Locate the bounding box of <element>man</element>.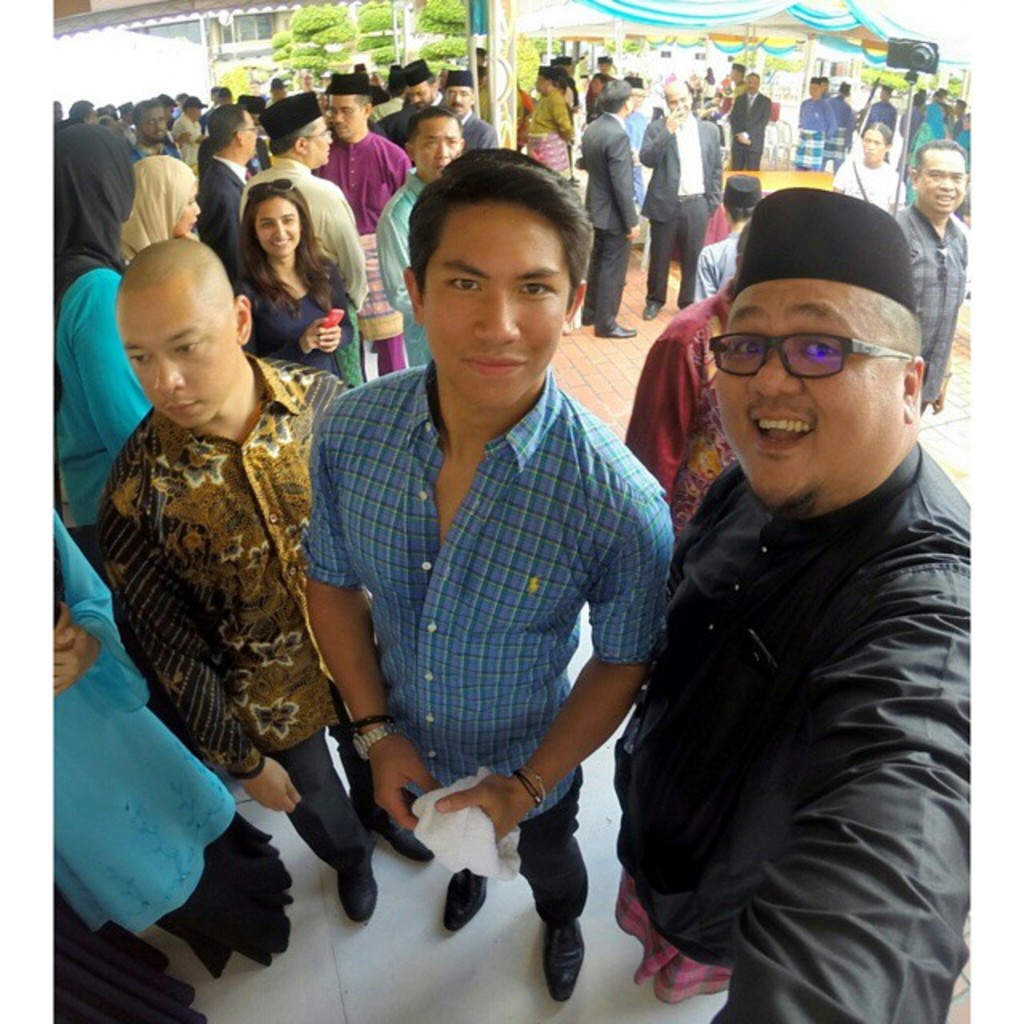
Bounding box: <box>370,58,445,150</box>.
